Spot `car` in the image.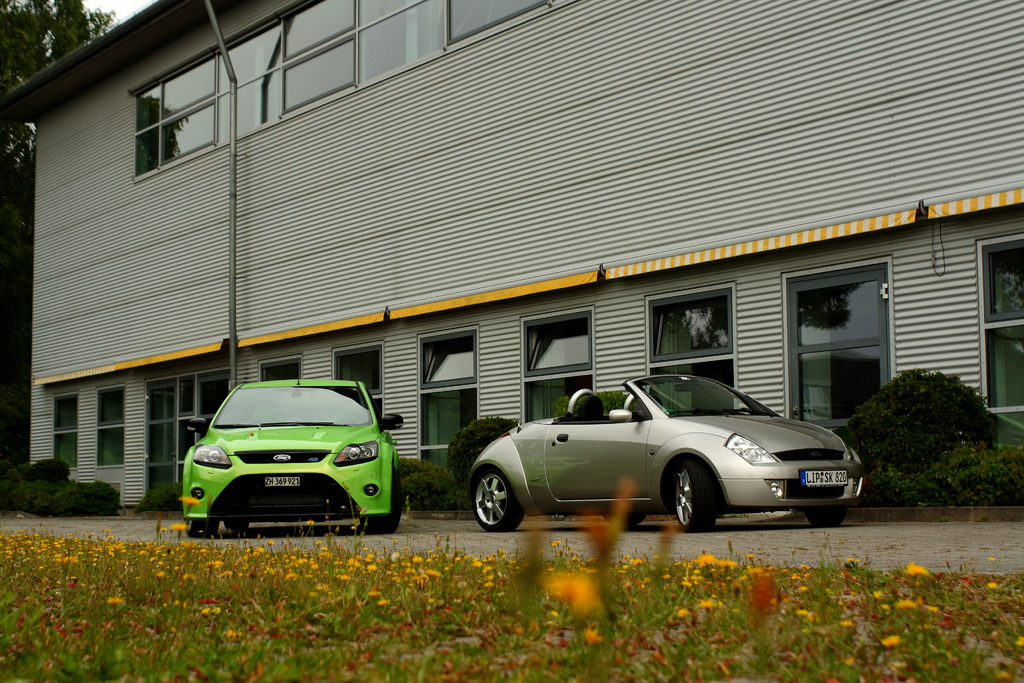
`car` found at 173:366:406:539.
